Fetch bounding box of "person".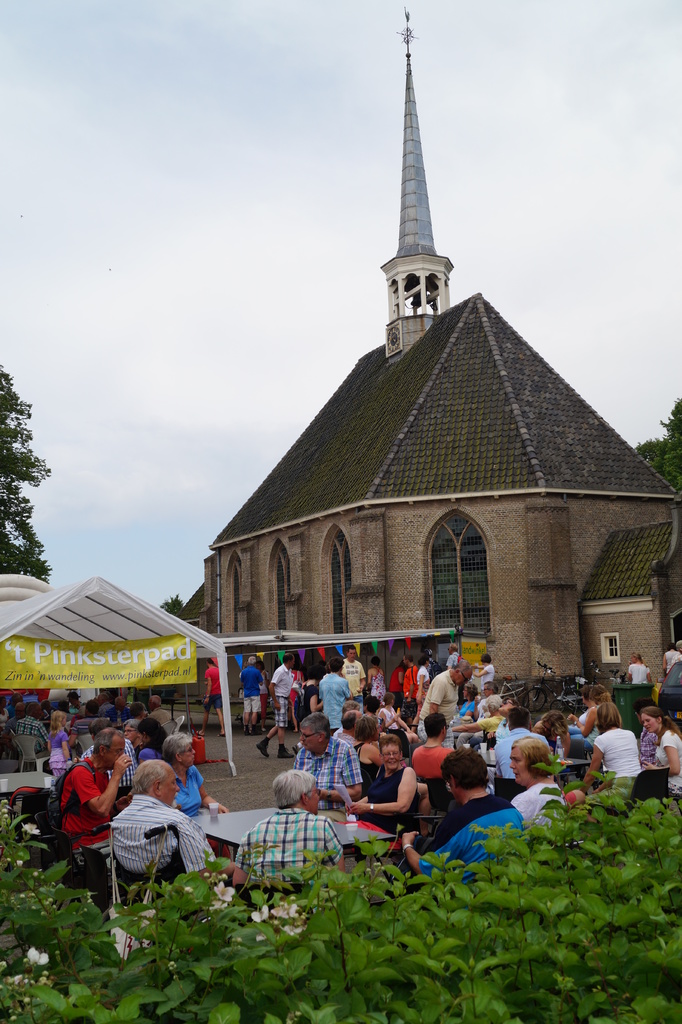
Bbox: bbox=[257, 657, 271, 731].
